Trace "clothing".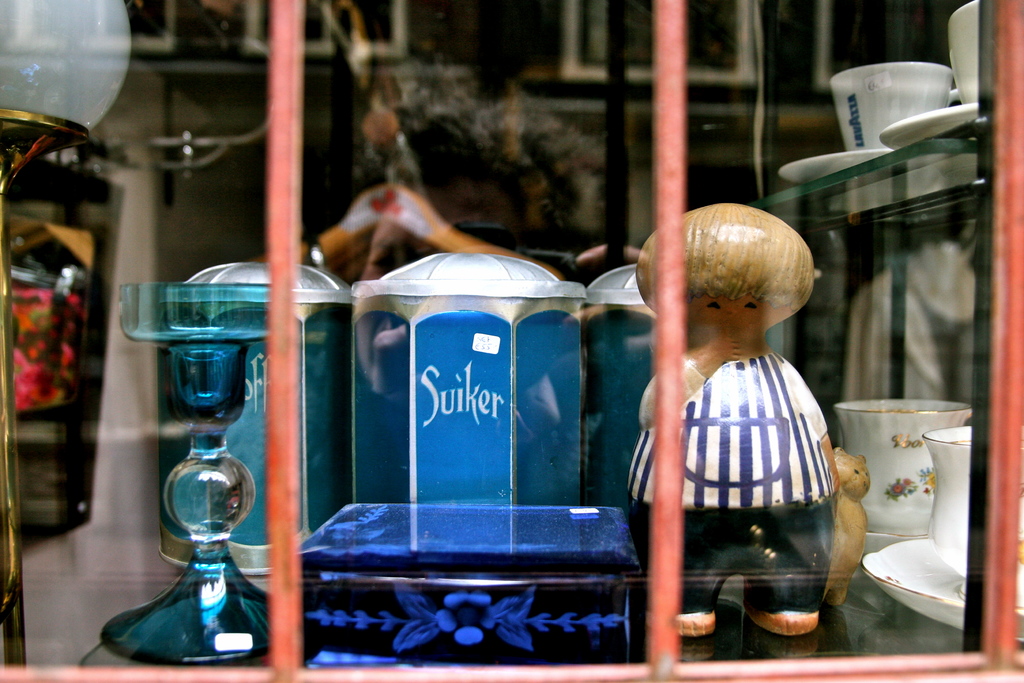
Traced to [x1=652, y1=299, x2=846, y2=579].
